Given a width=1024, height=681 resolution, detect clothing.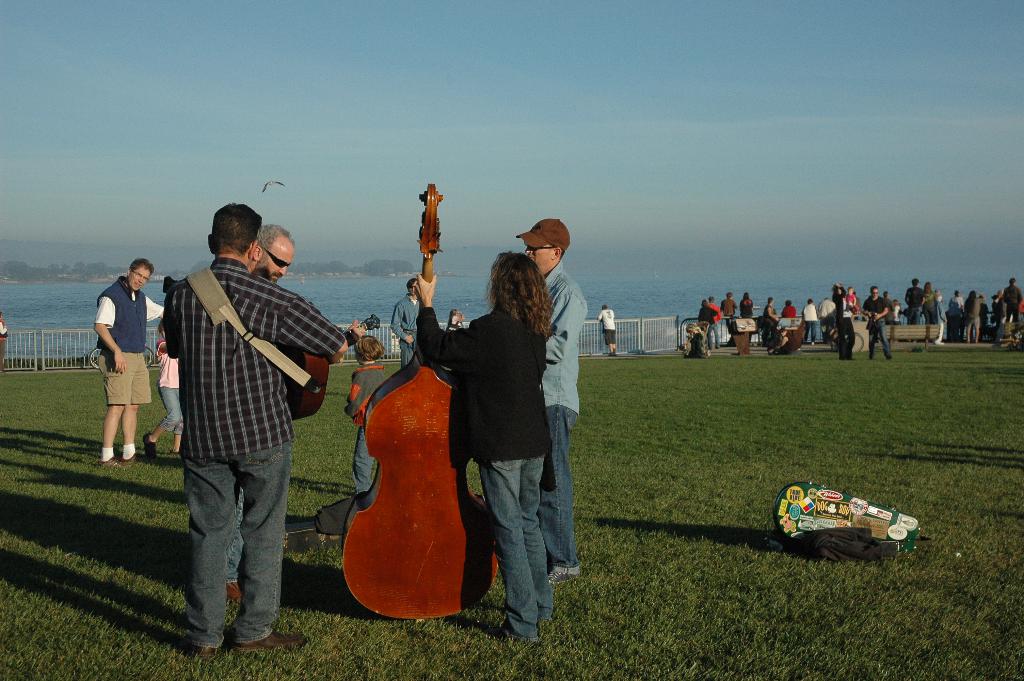
[741, 296, 753, 320].
